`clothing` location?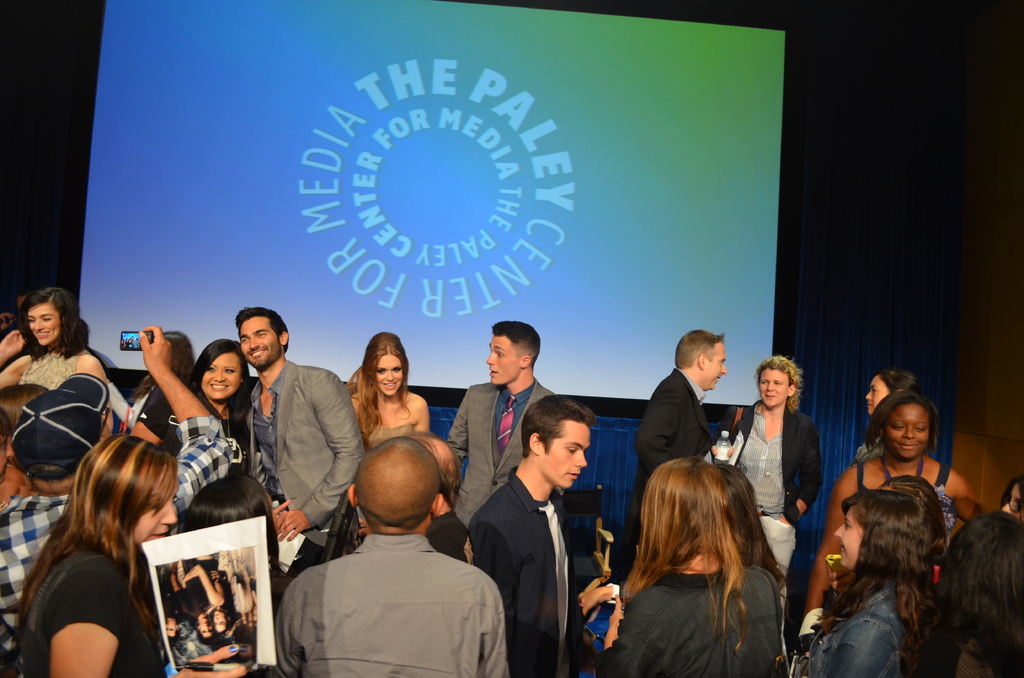
[left=0, top=417, right=239, bottom=651]
